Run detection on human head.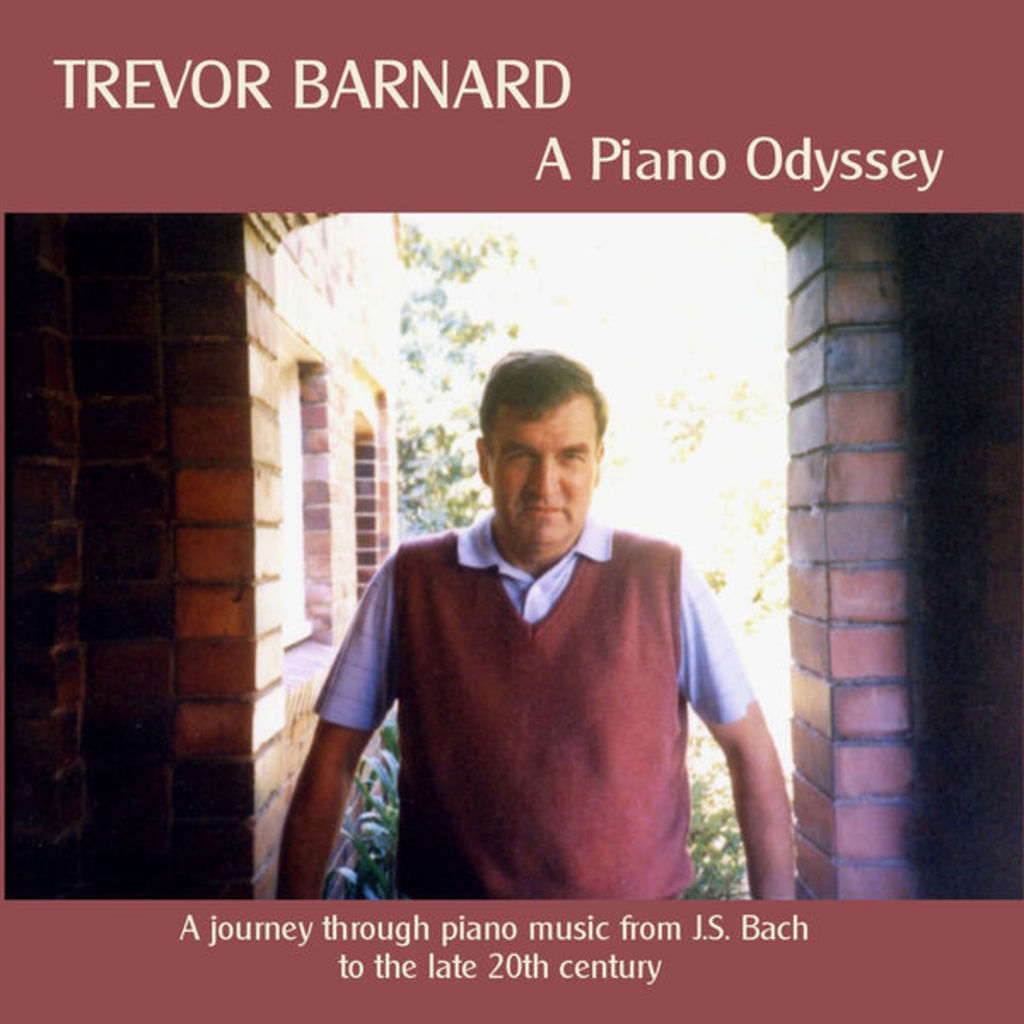
Result: bbox=[471, 353, 616, 527].
